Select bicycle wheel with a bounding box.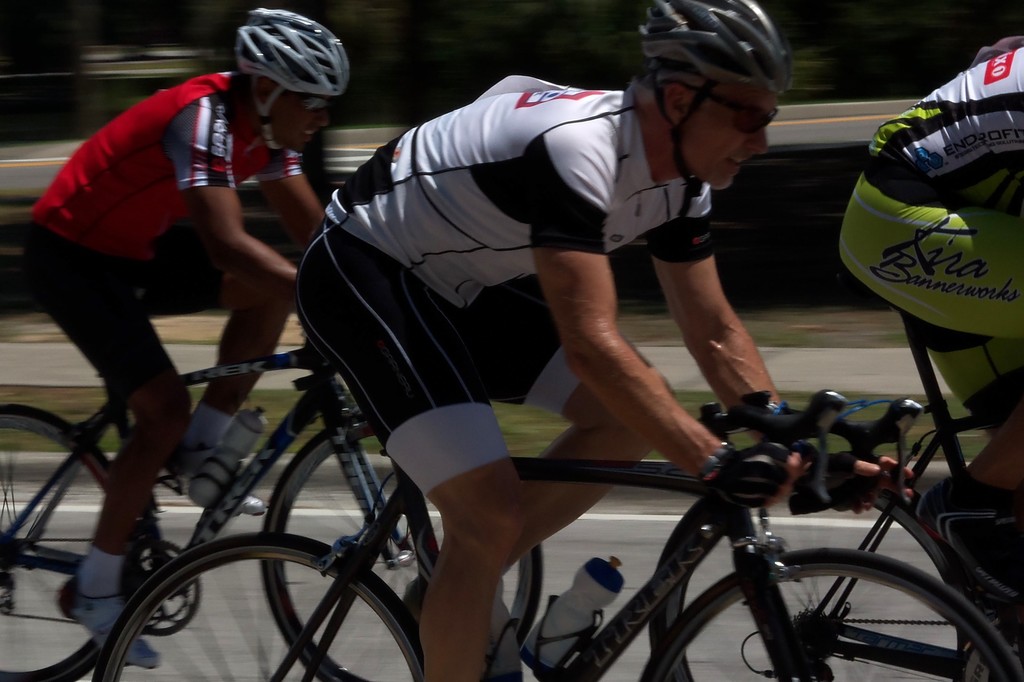
pyautogui.locateOnScreen(0, 408, 135, 681).
